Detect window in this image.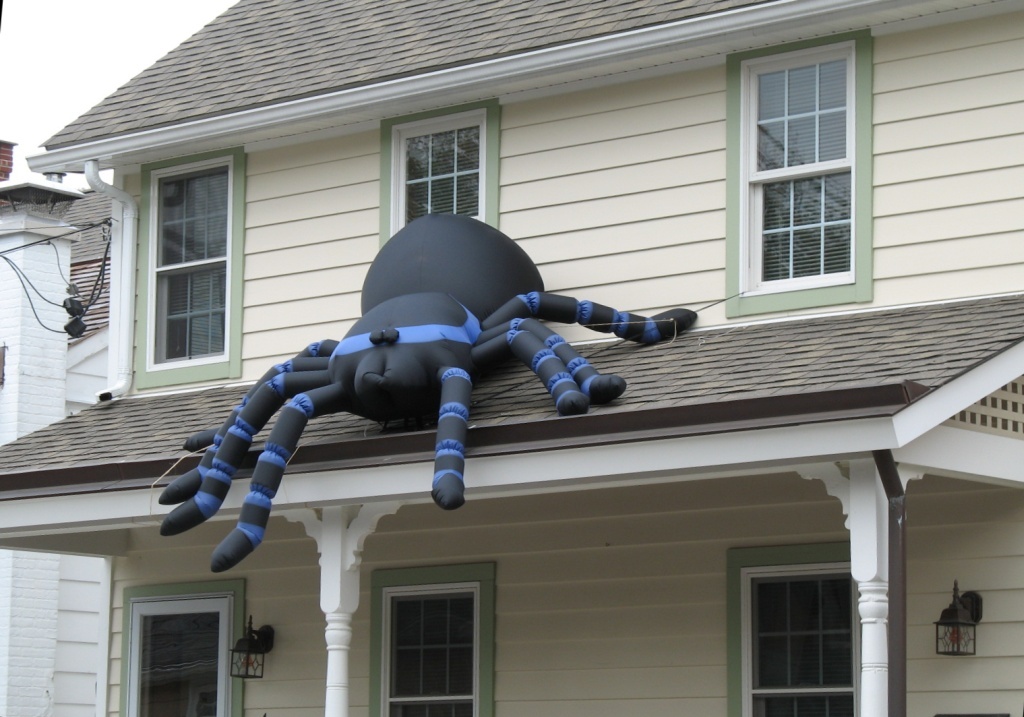
Detection: (394,111,486,217).
